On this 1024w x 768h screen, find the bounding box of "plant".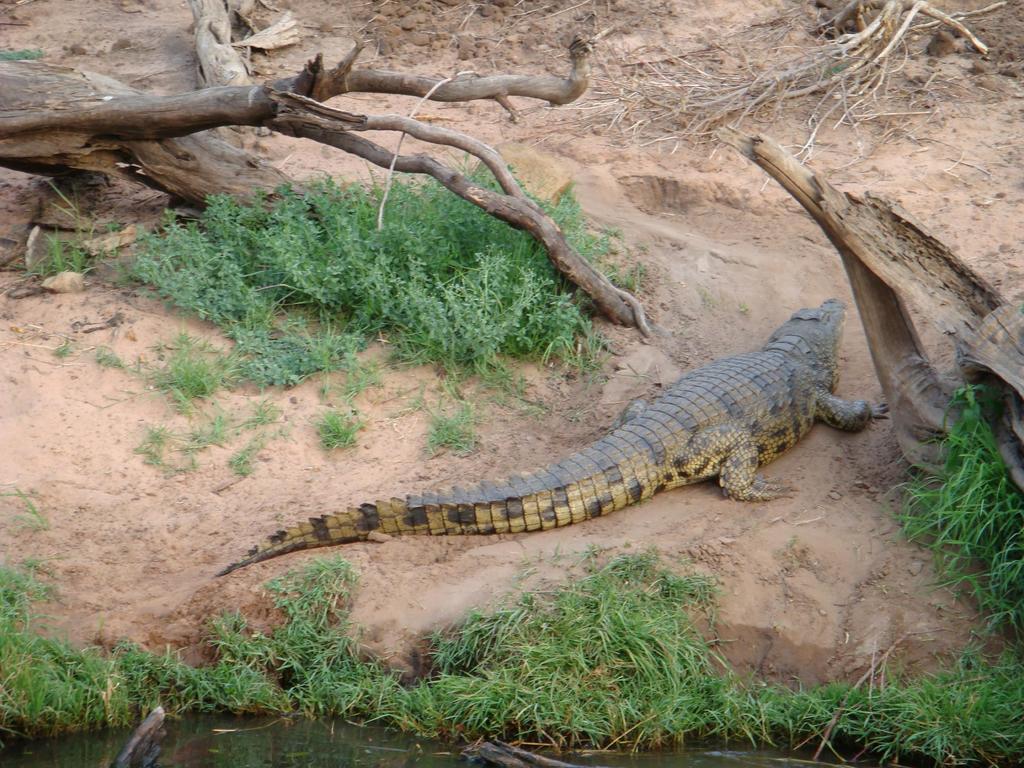
Bounding box: [x1=223, y1=449, x2=256, y2=475].
